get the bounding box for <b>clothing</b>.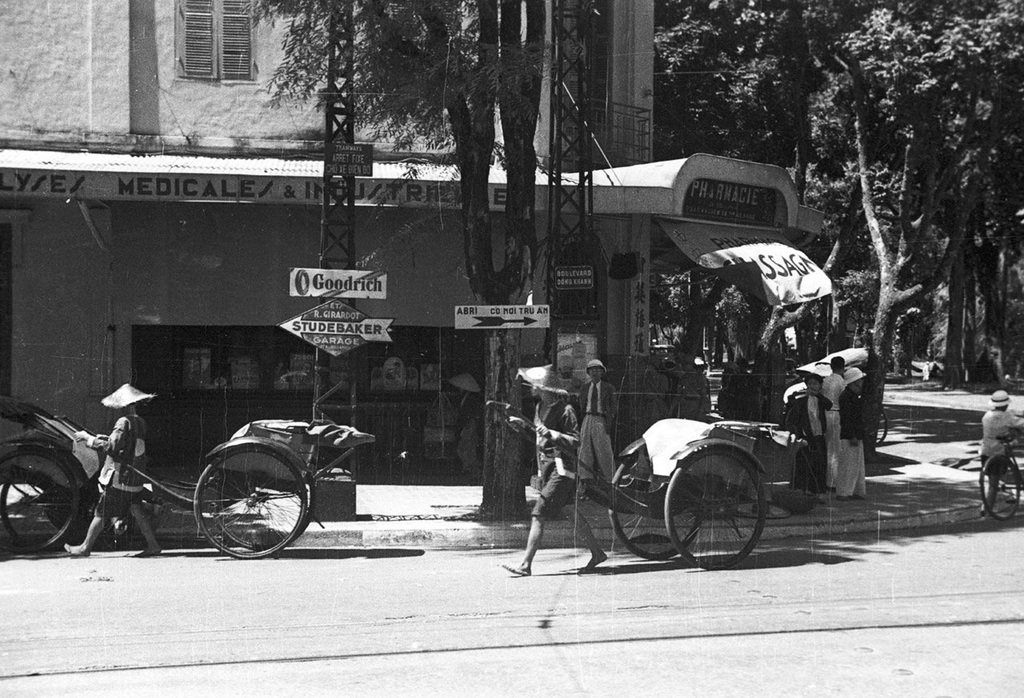
92,416,151,519.
